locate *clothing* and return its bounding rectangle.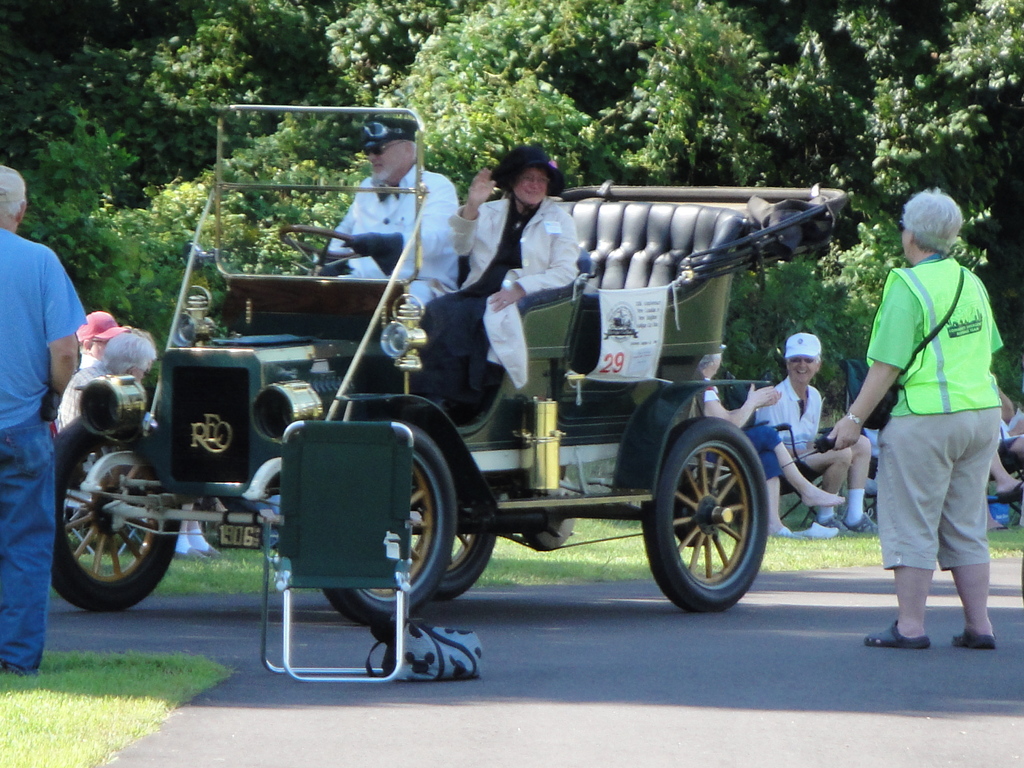
detection(58, 355, 123, 426).
